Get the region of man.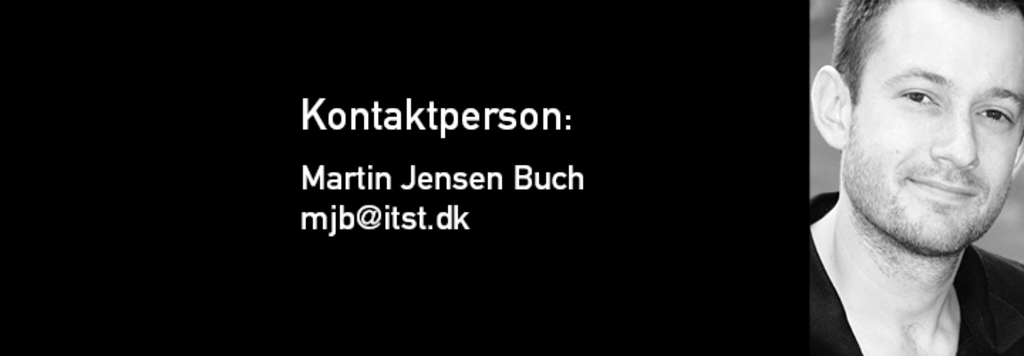
(x1=779, y1=0, x2=1023, y2=352).
